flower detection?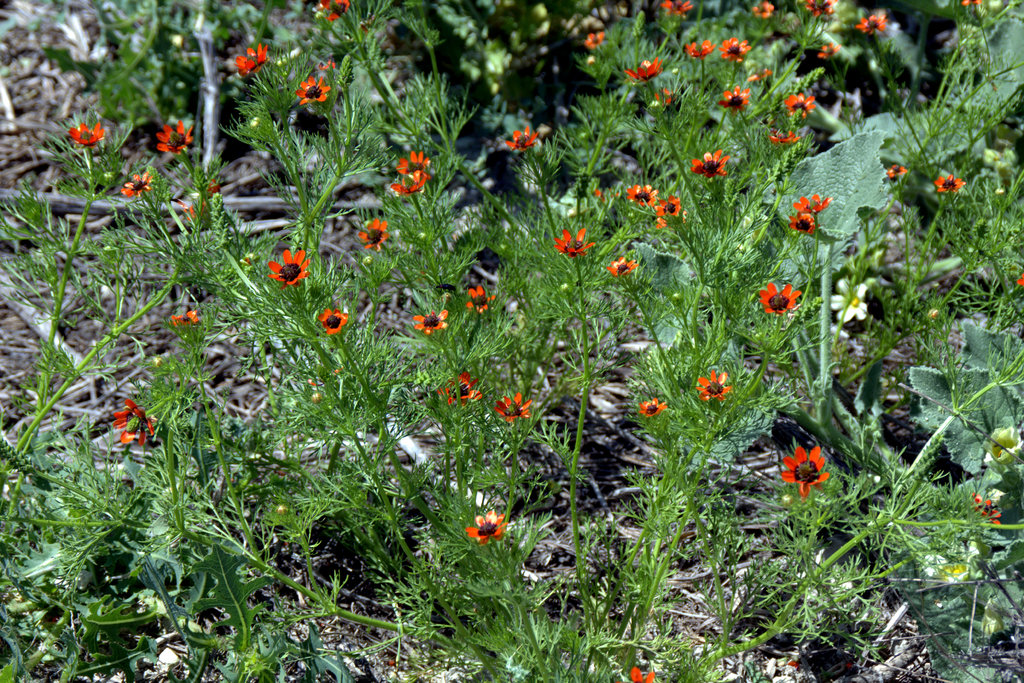
rect(353, 215, 388, 252)
